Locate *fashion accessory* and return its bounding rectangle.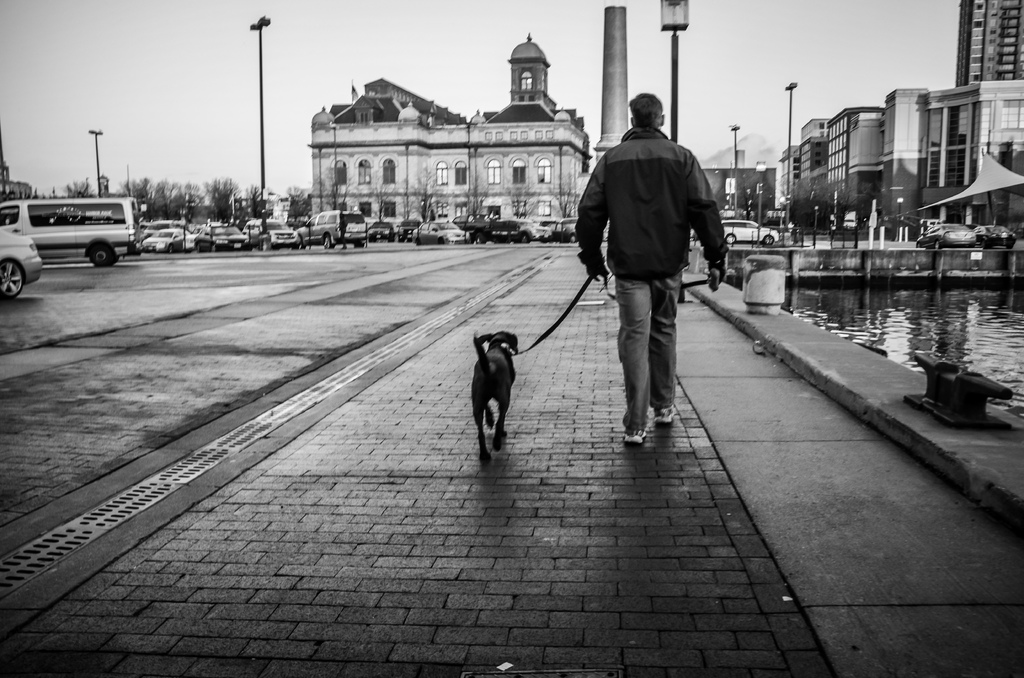
locate(500, 258, 716, 354).
